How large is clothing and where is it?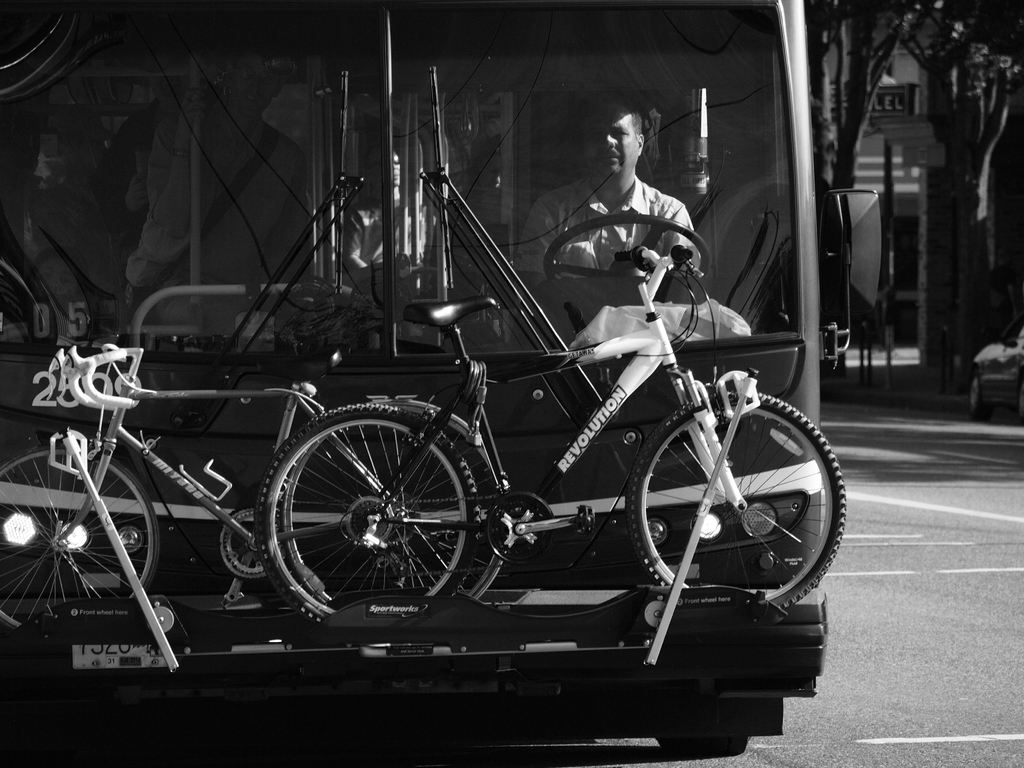
Bounding box: {"left": 541, "top": 135, "right": 714, "bottom": 316}.
